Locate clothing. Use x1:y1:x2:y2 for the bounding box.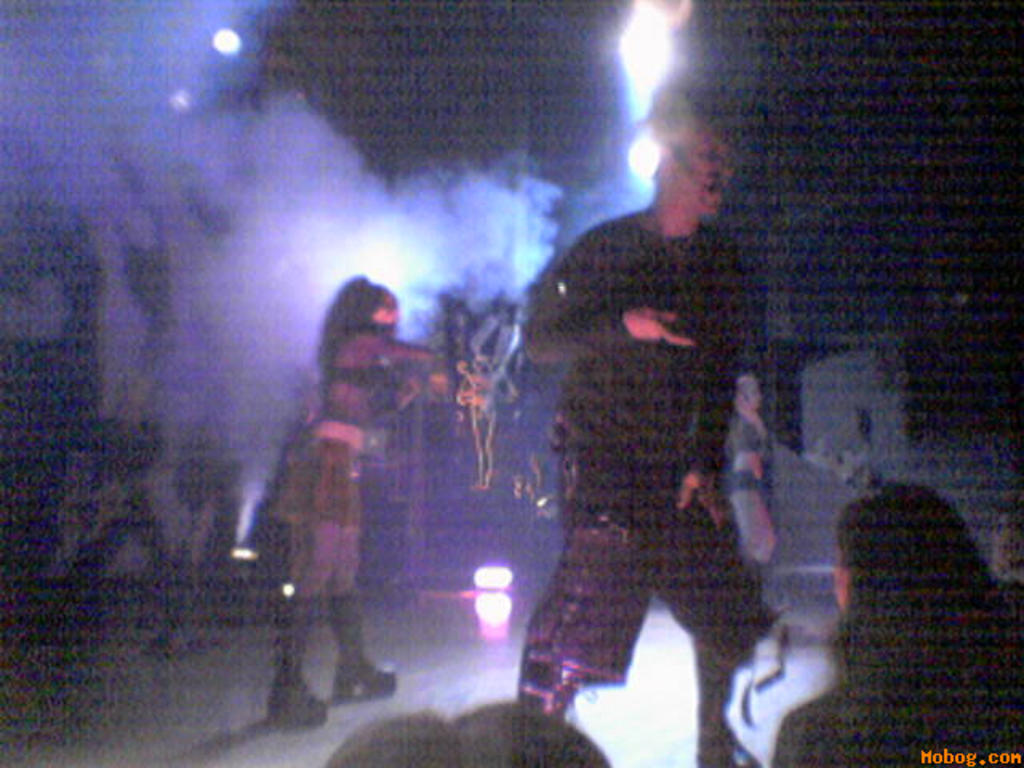
770:576:1022:765.
